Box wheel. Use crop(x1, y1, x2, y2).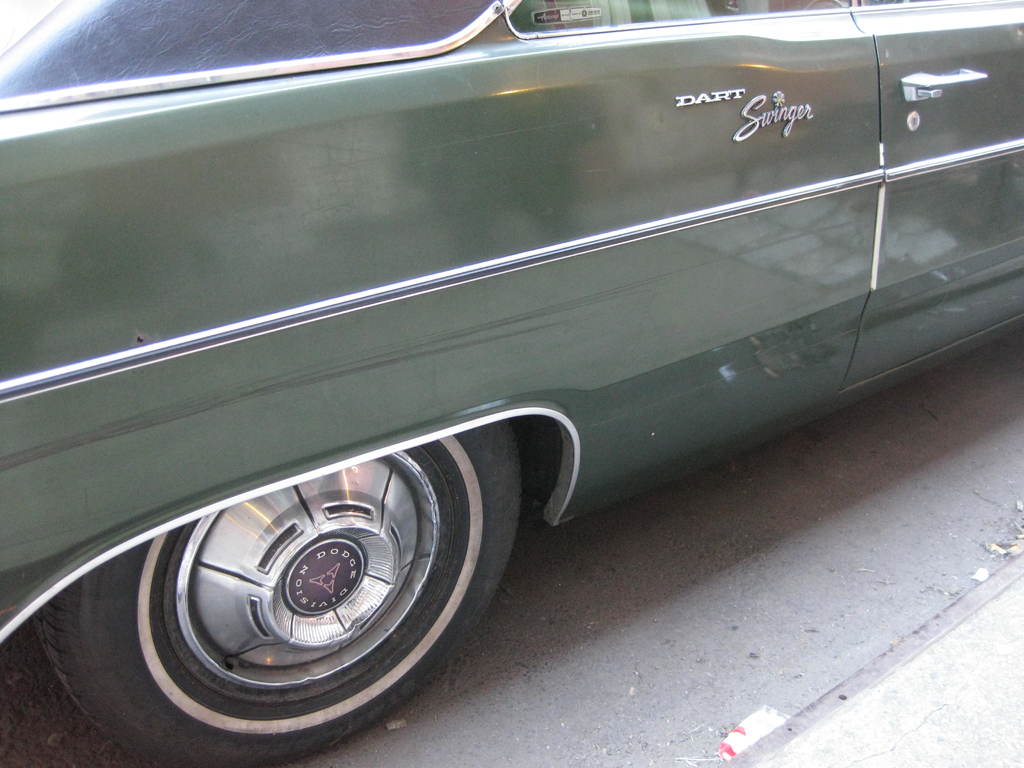
crop(54, 420, 473, 746).
